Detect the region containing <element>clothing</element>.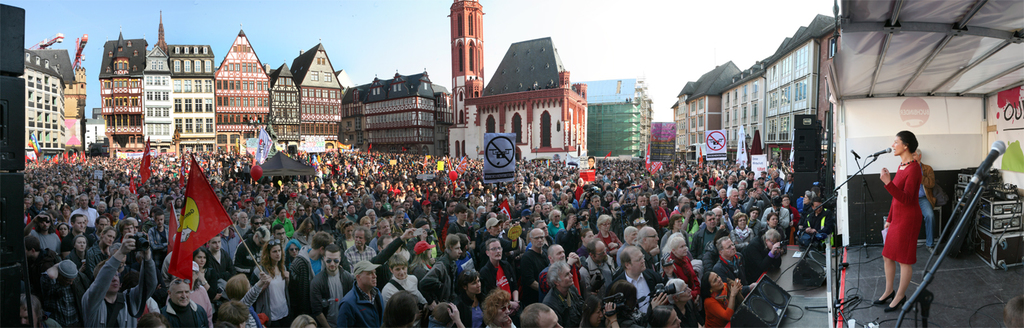
415/262/455/308.
